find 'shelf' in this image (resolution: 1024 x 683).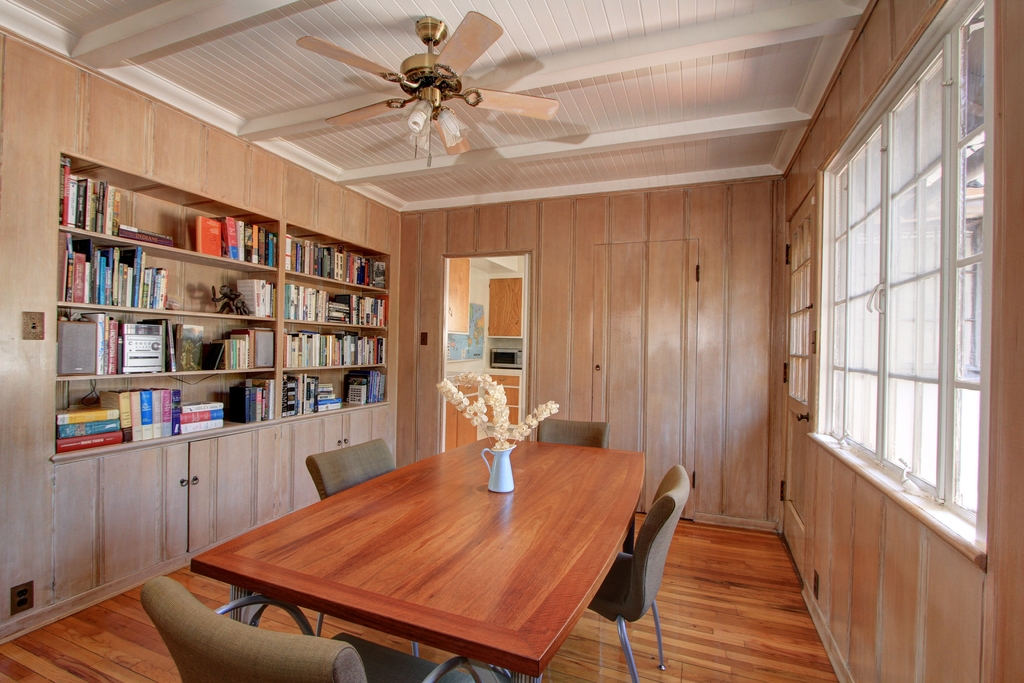
(left=42, top=156, right=387, bottom=464).
